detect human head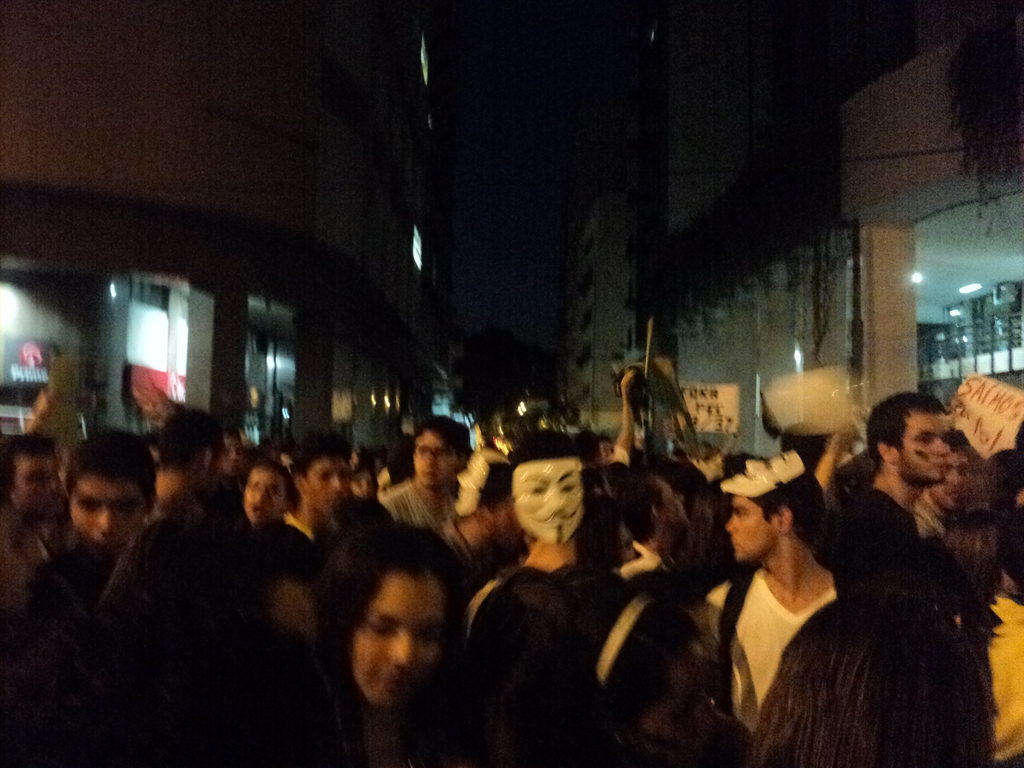
{"left": 862, "top": 392, "right": 949, "bottom": 490}
